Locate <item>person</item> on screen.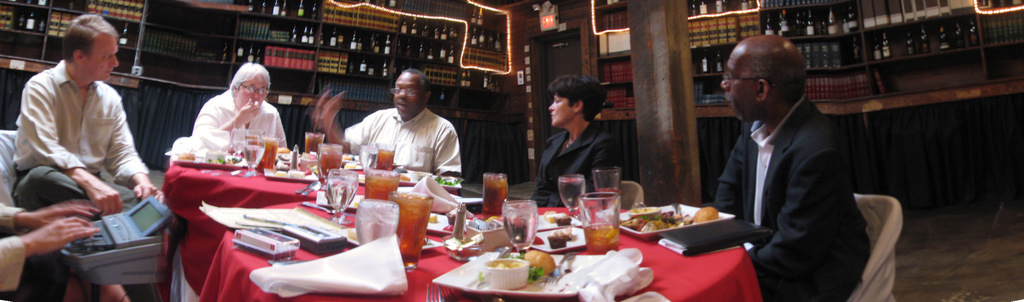
On screen at 180/65/288/168.
